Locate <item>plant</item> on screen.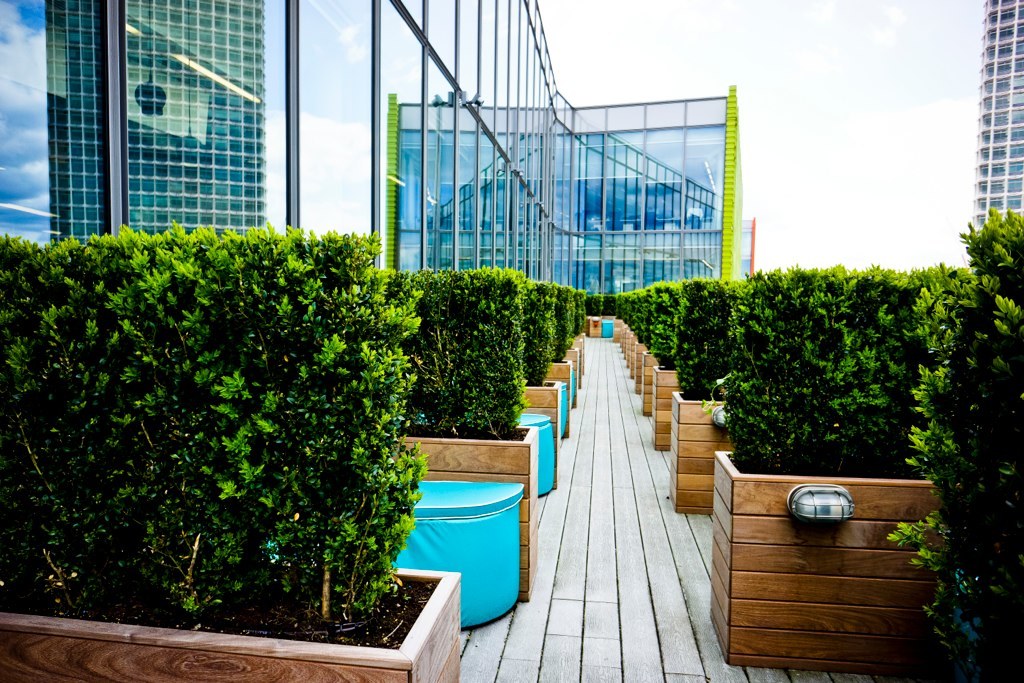
On screen at left=16, top=197, right=455, bottom=619.
